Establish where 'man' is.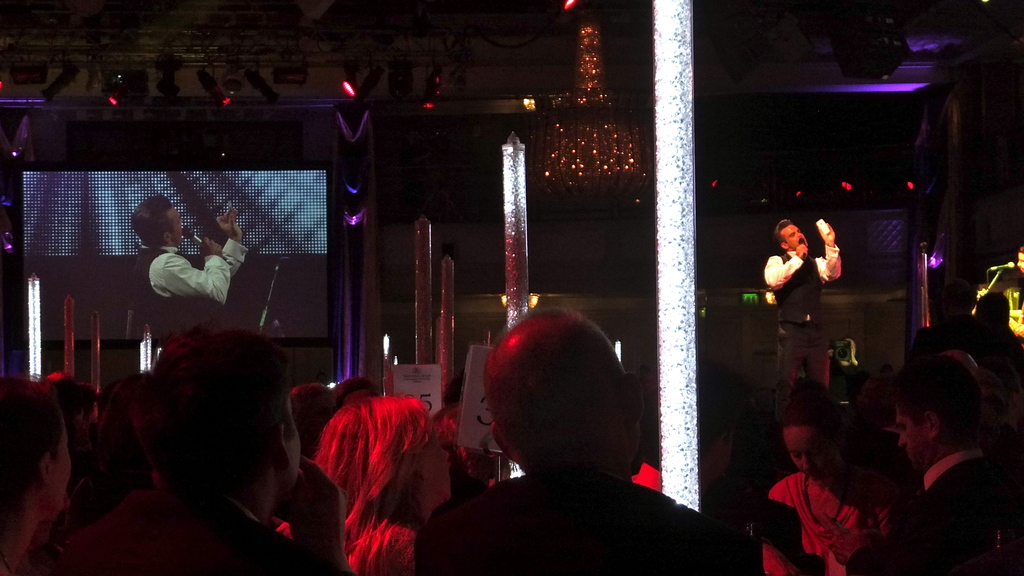
Established at rect(817, 359, 1023, 575).
